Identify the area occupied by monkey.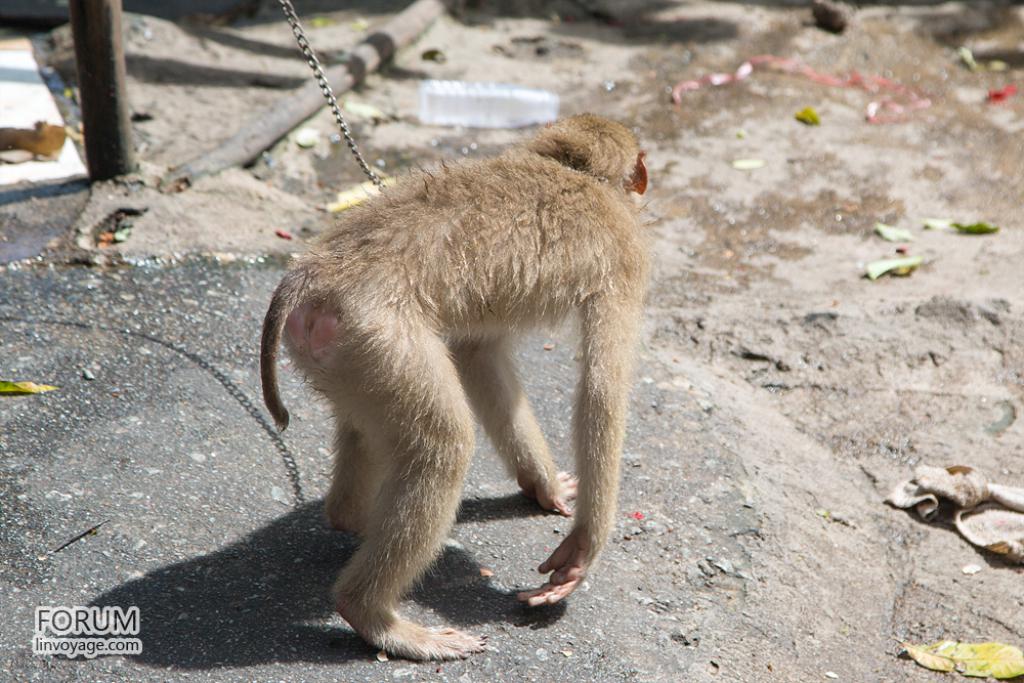
Area: (244, 81, 656, 657).
